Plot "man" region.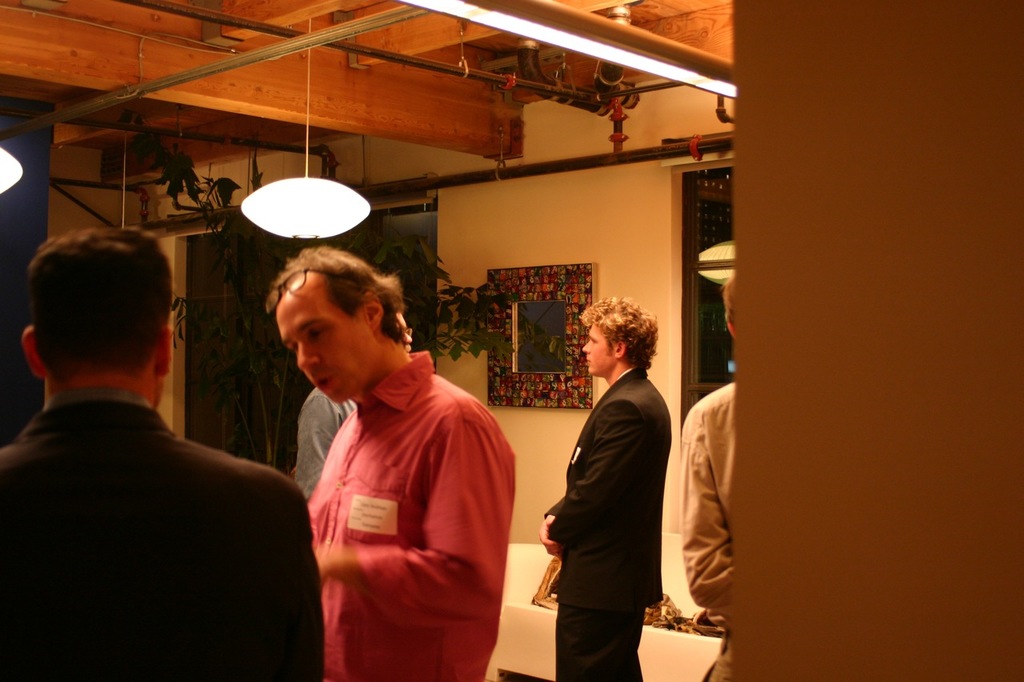
Plotted at Rect(297, 298, 417, 500).
